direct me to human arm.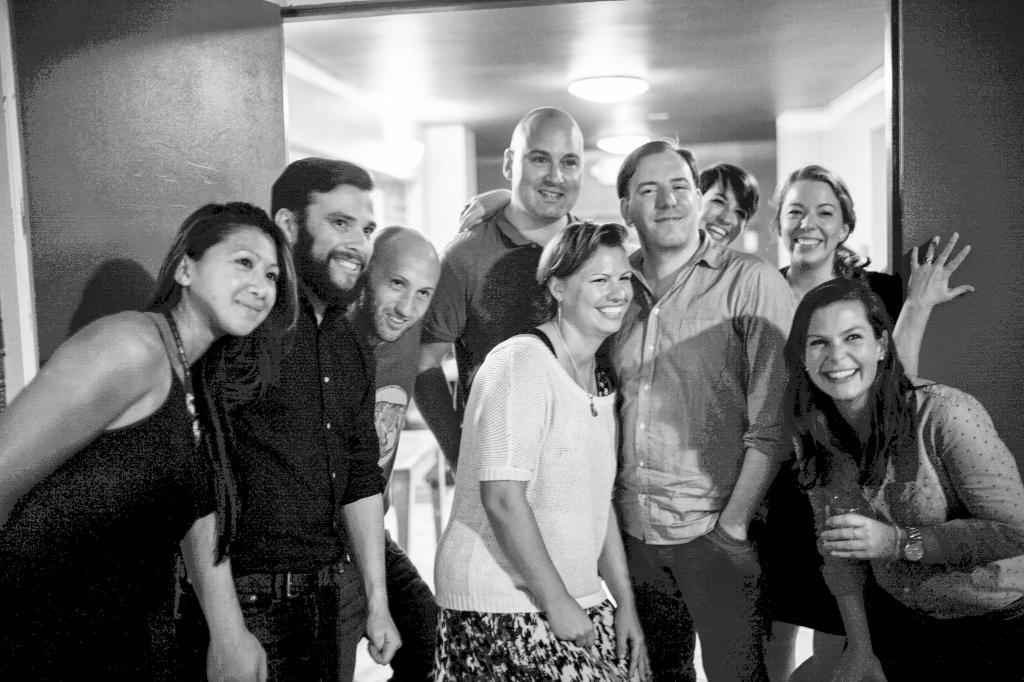
Direction: bbox=[462, 347, 602, 674].
